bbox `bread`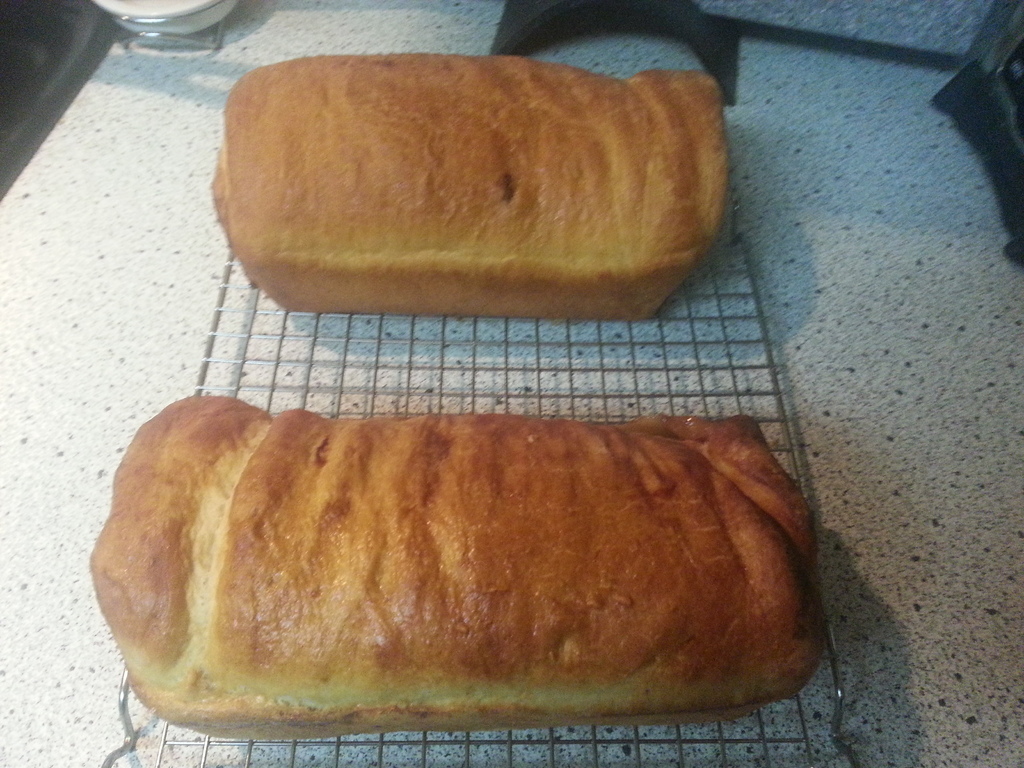
<box>211,49,724,323</box>
